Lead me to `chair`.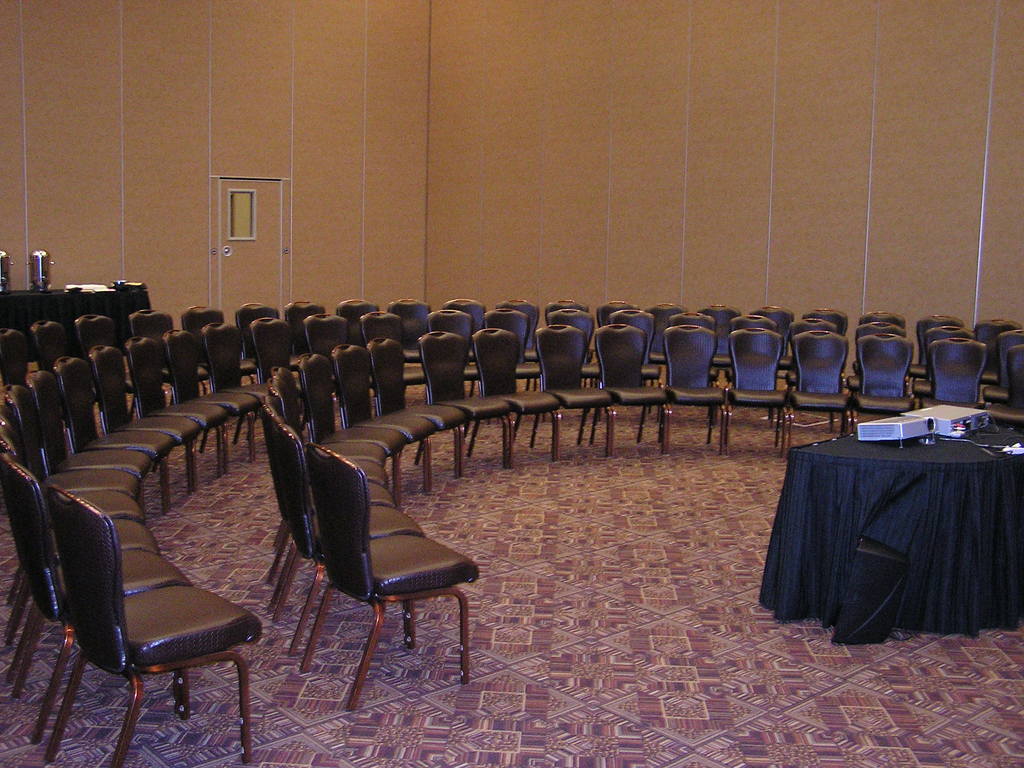
Lead to <region>726, 328, 784, 458</region>.
